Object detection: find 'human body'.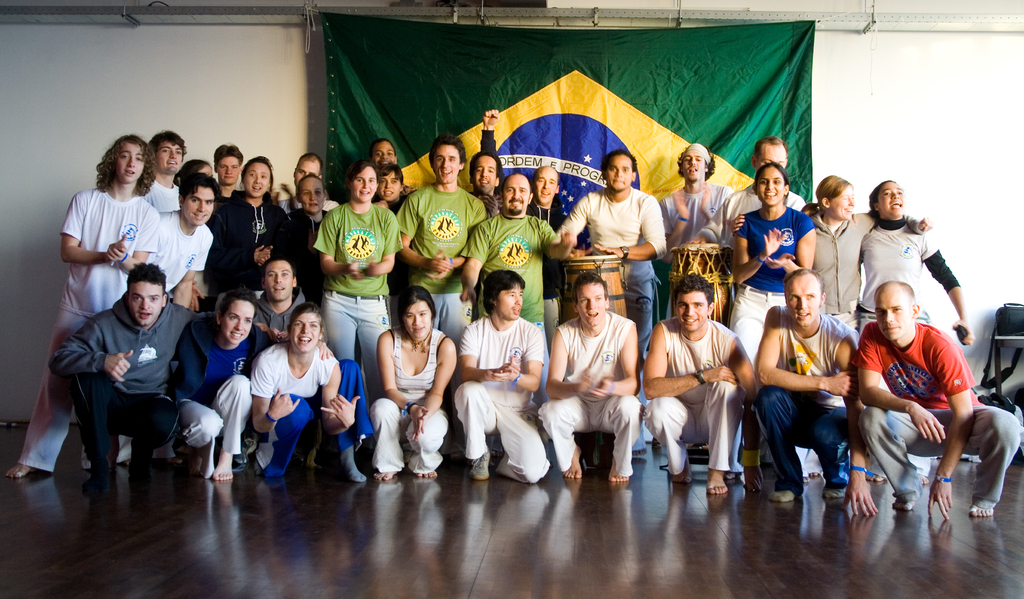
left=728, top=161, right=812, bottom=482.
